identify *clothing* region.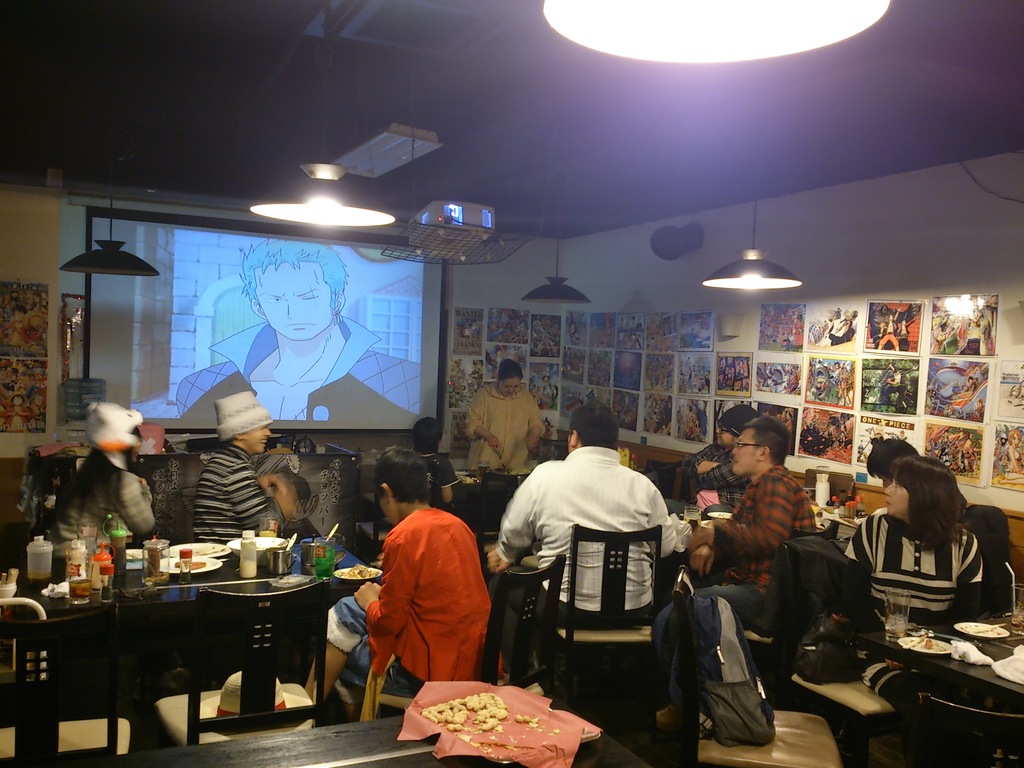
Region: bbox=[174, 310, 422, 426].
